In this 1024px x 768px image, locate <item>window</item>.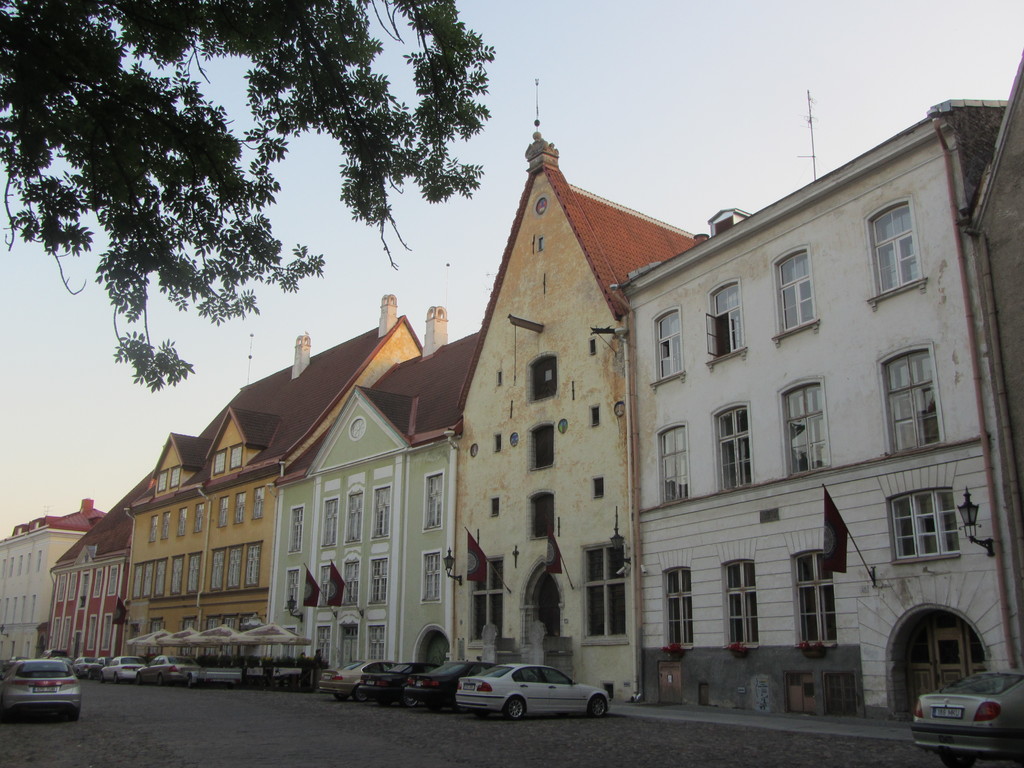
Bounding box: rect(861, 192, 932, 316).
